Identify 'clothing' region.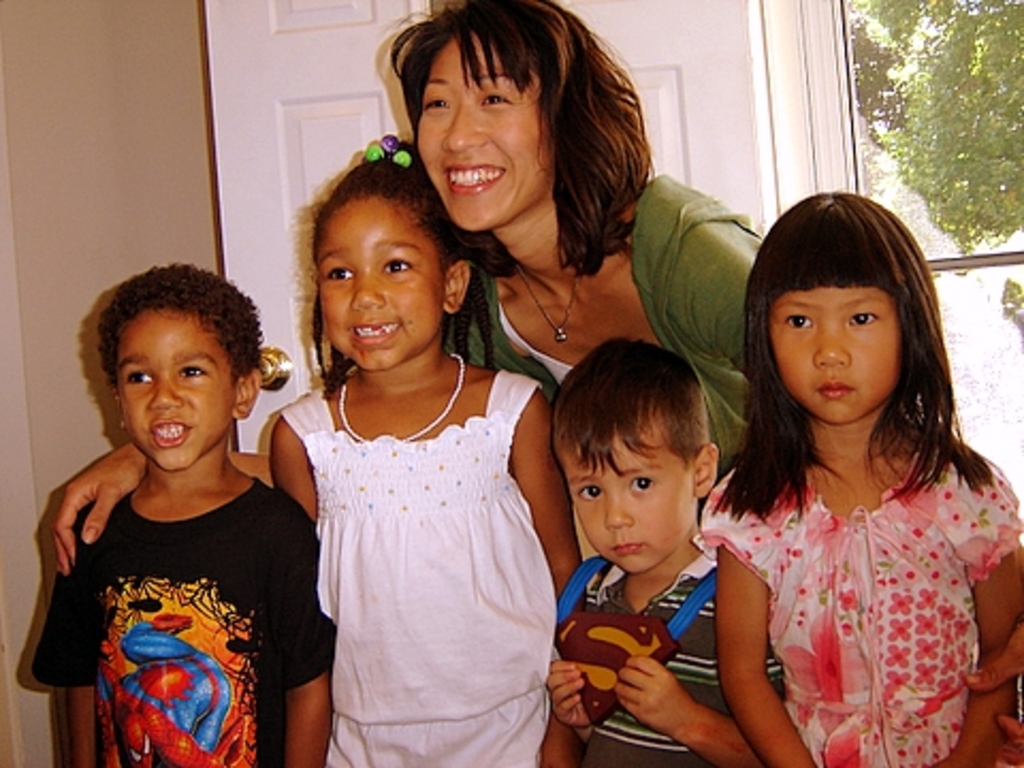
Region: 446 173 770 478.
